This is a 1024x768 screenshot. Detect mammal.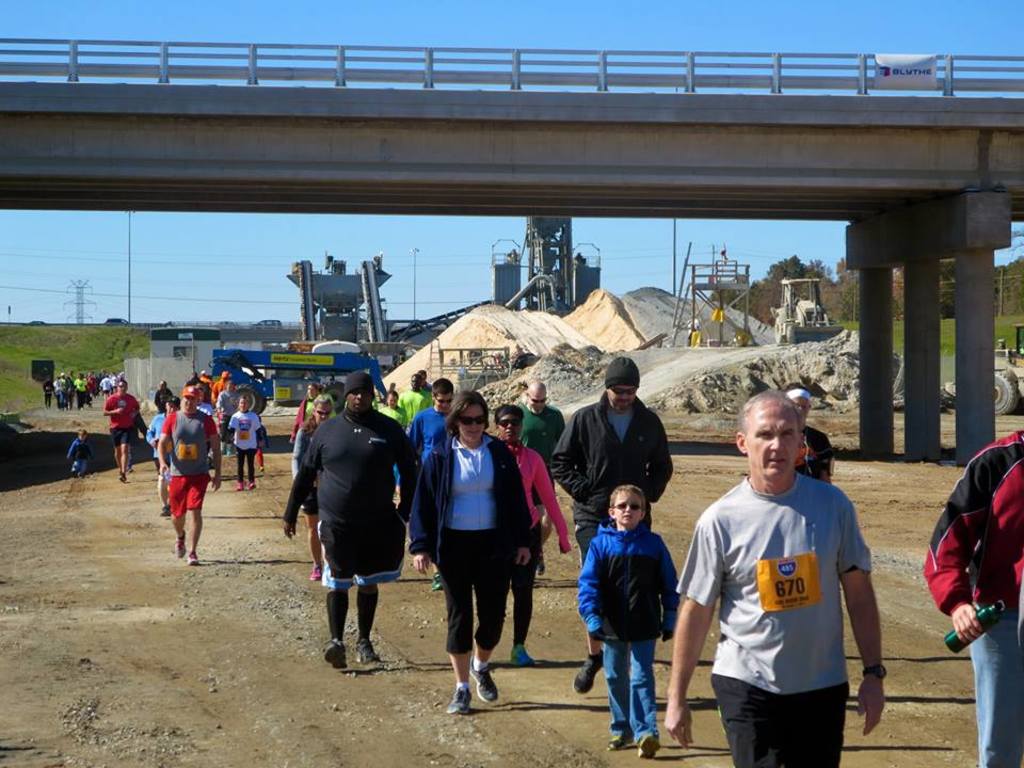
198 388 214 416.
